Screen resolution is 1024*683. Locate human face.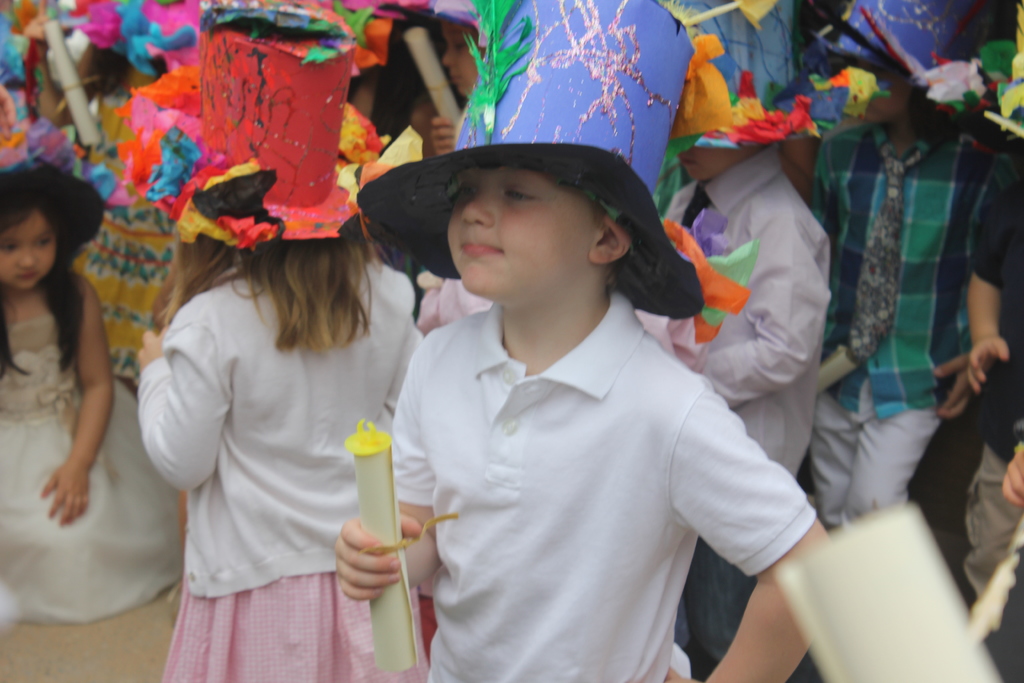
0:213:58:292.
